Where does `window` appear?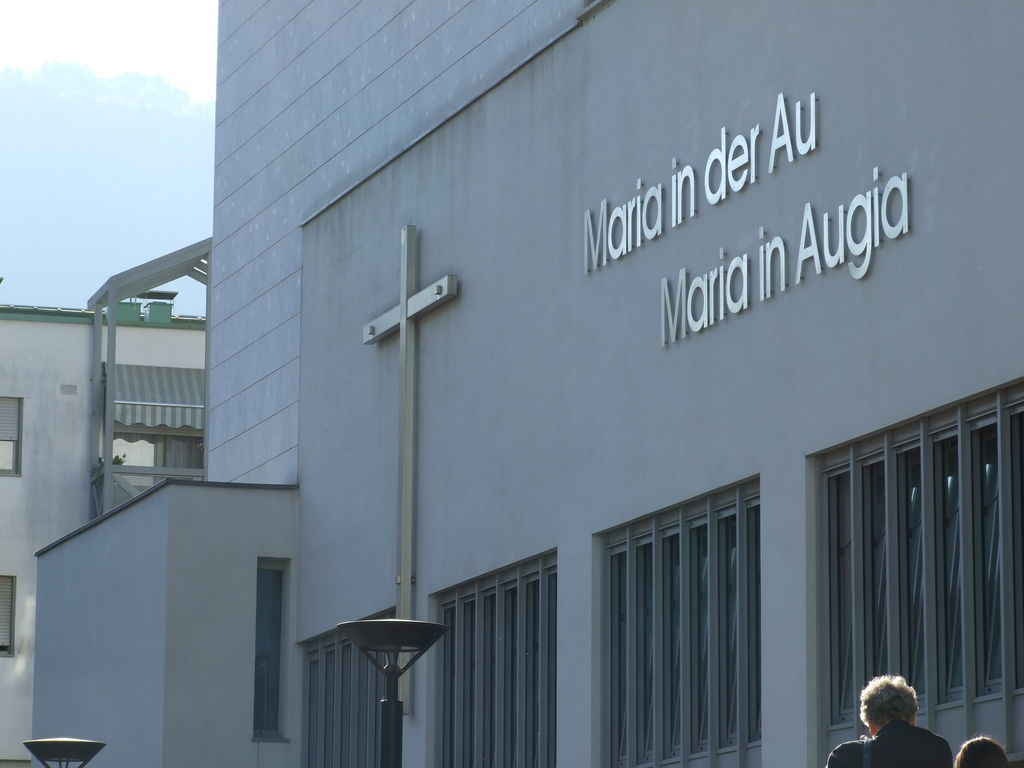
Appears at box=[0, 390, 27, 478].
